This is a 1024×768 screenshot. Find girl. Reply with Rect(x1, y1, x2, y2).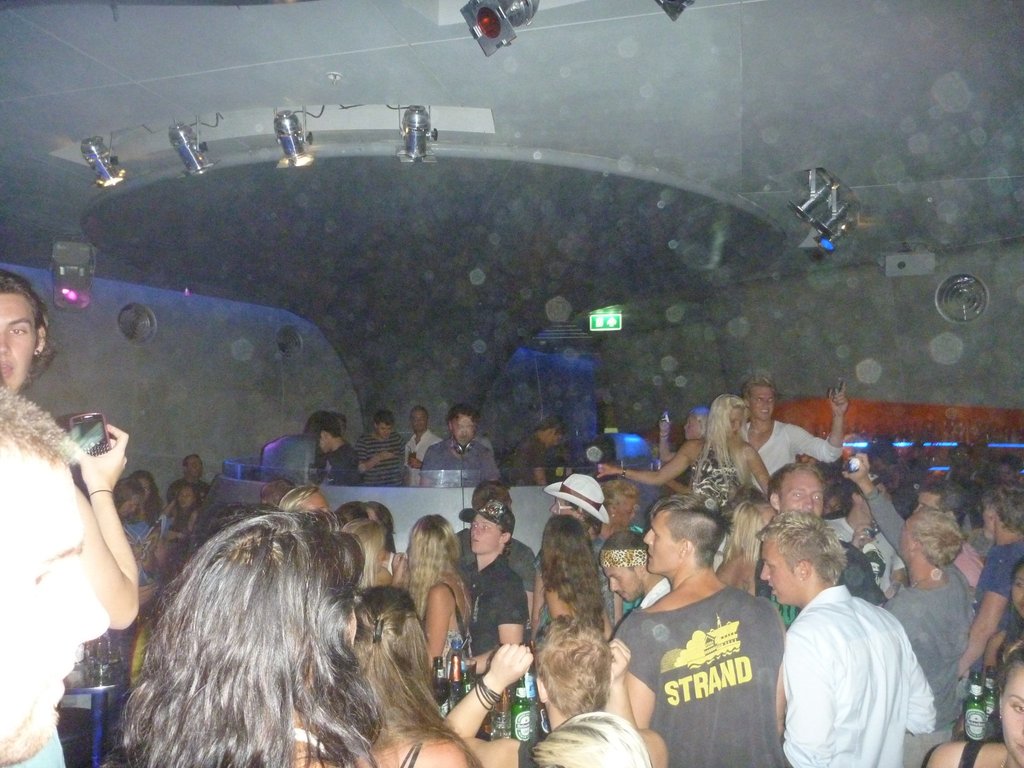
Rect(709, 502, 776, 599).
